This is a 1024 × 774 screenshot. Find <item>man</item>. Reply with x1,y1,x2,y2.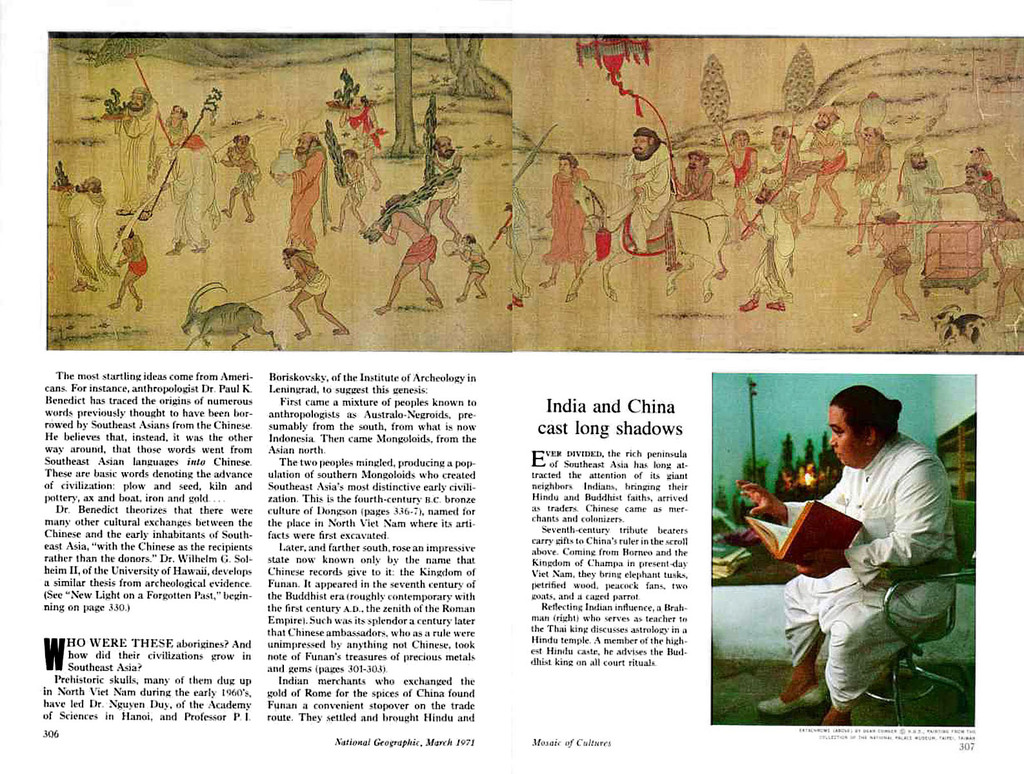
923,156,1005,252.
